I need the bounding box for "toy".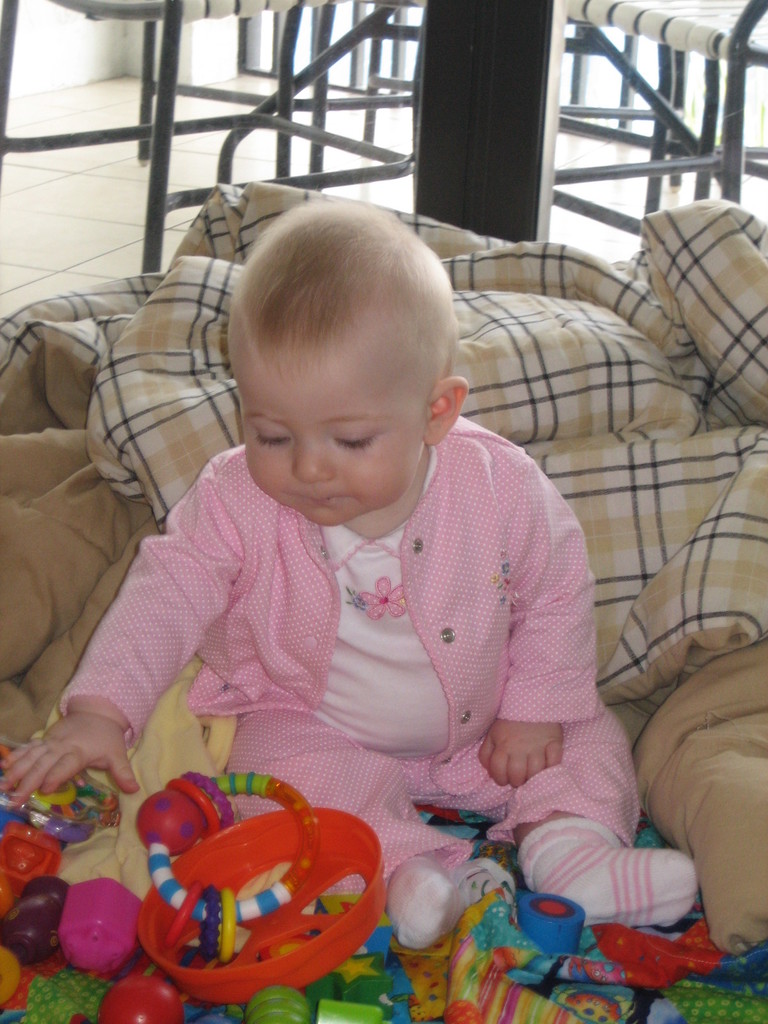
Here it is: crop(124, 743, 340, 986).
